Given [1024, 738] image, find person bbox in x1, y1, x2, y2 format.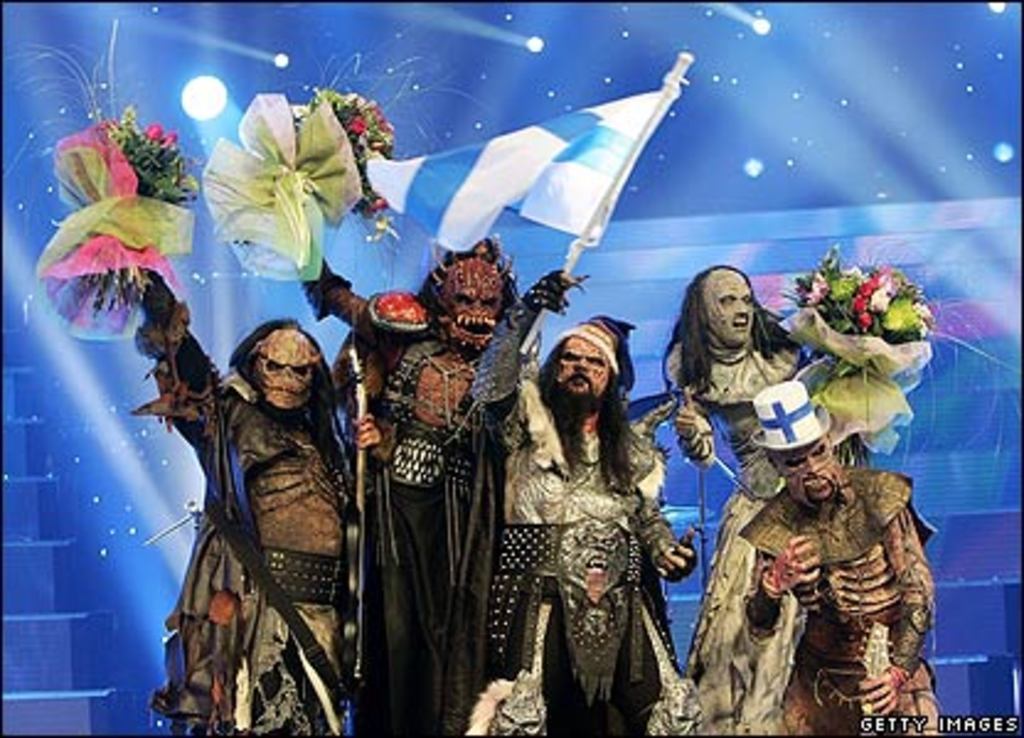
148, 288, 364, 723.
